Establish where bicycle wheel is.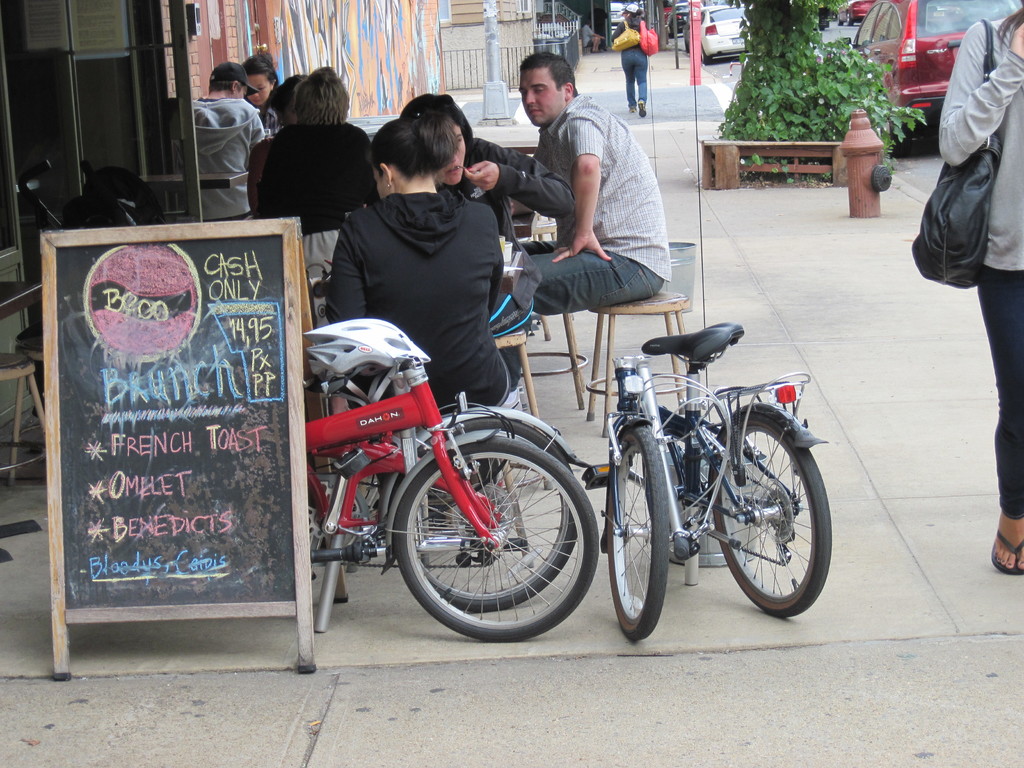
Established at locate(597, 414, 669, 642).
